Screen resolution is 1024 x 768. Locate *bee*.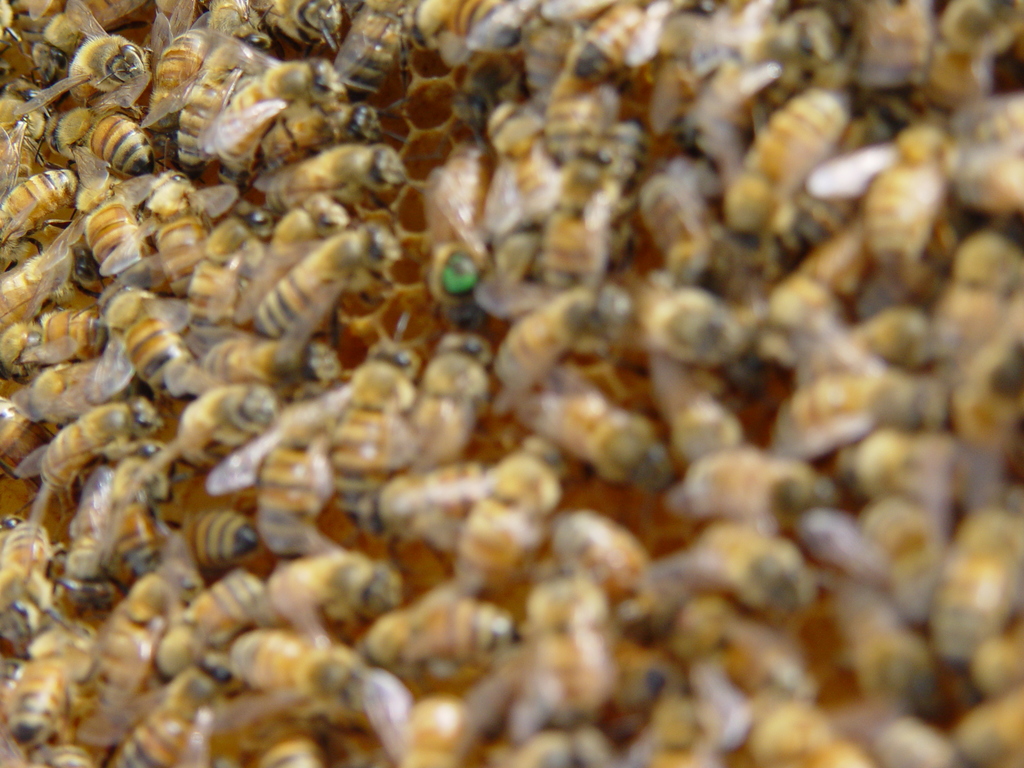
(x1=498, y1=580, x2=636, y2=730).
